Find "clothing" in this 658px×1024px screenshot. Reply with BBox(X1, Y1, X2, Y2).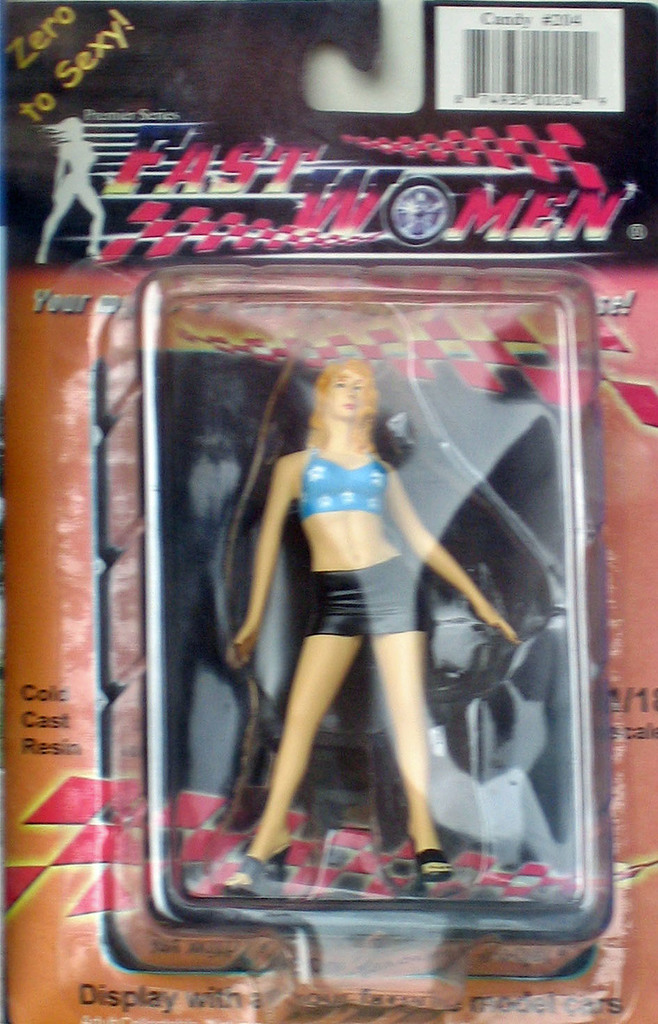
BBox(307, 442, 430, 638).
